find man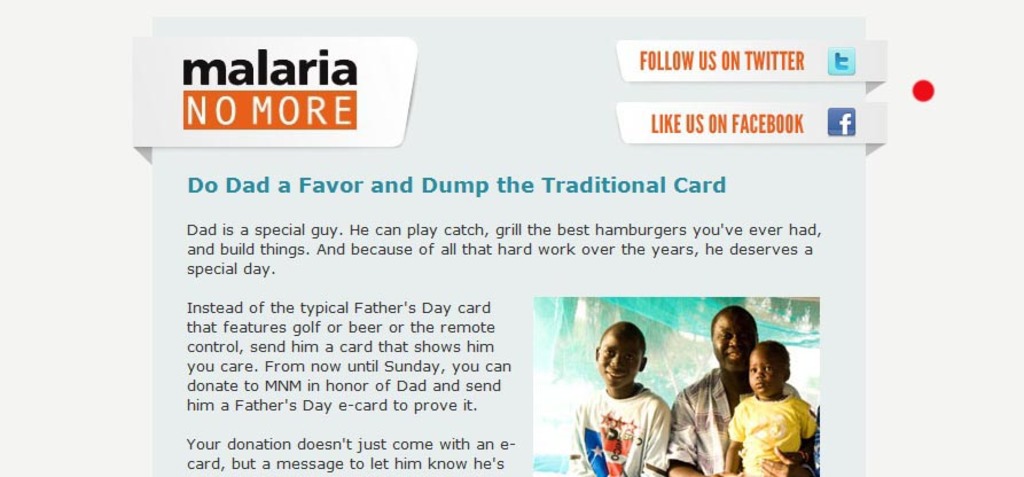
{"x1": 665, "y1": 308, "x2": 816, "y2": 476}
